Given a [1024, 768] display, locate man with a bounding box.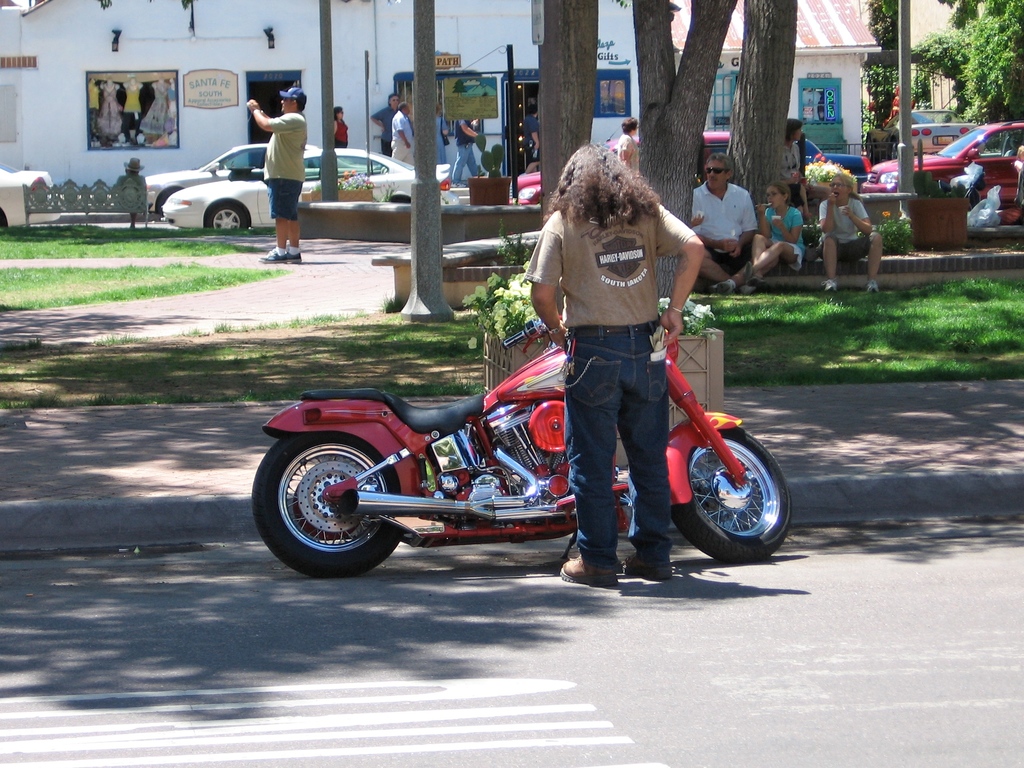
Located: [699, 163, 772, 279].
